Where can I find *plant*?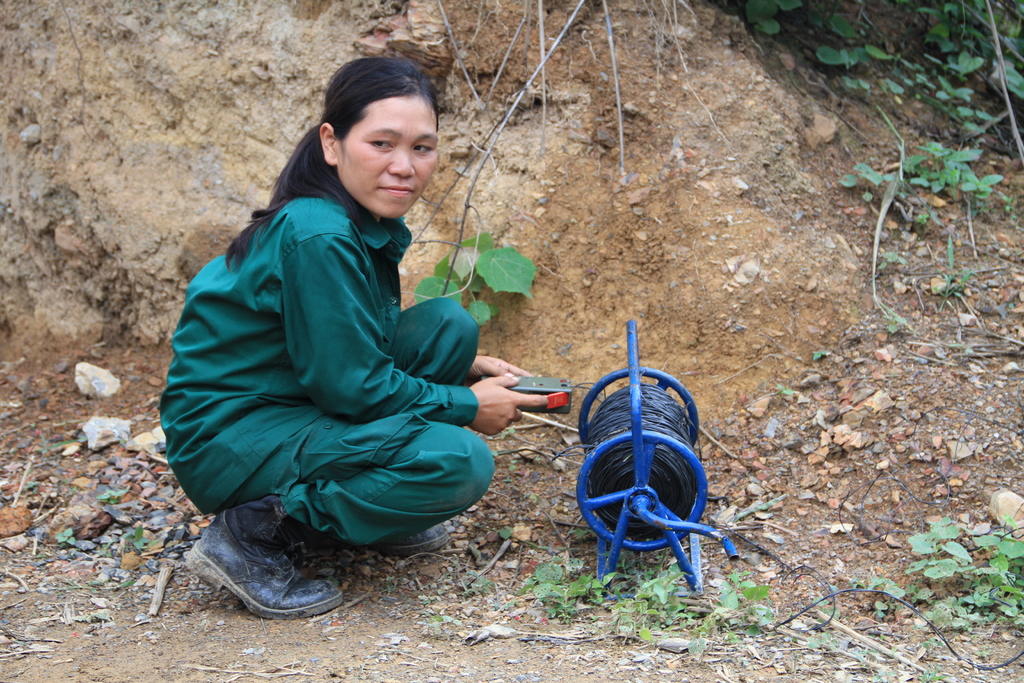
You can find it at 33, 429, 72, 457.
